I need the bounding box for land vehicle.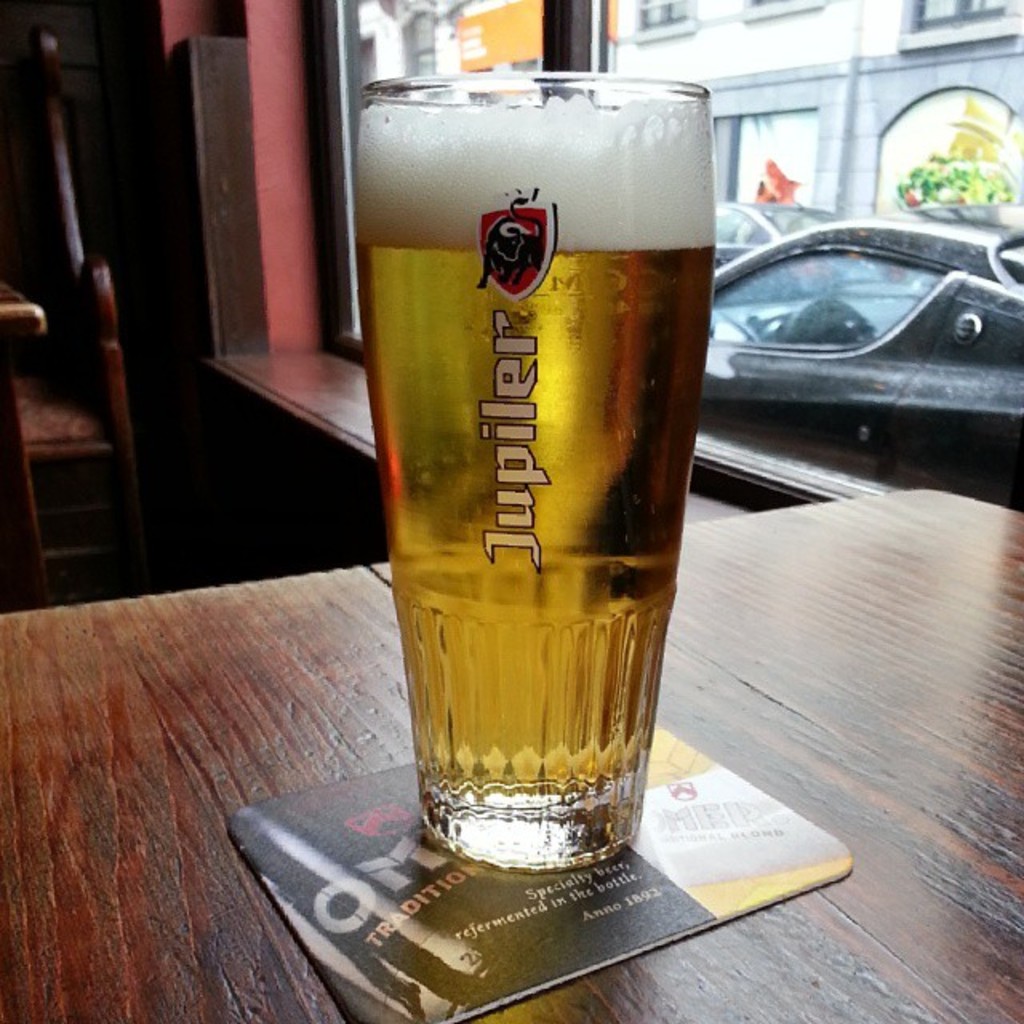
Here it is: [710, 205, 835, 264].
